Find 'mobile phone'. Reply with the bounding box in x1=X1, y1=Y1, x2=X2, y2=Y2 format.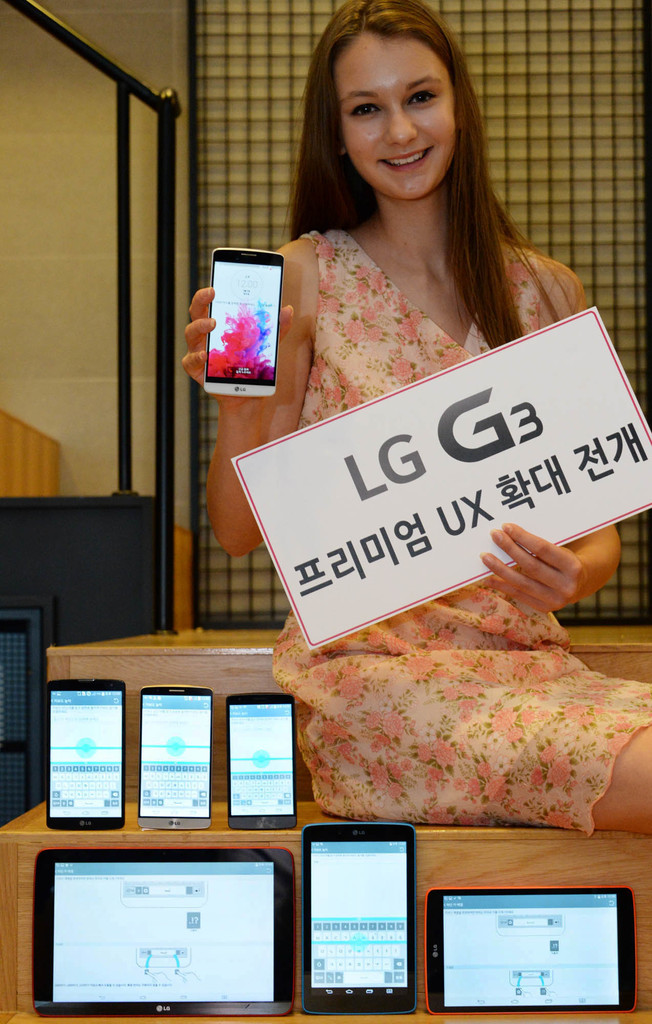
x1=138, y1=680, x2=212, y2=832.
